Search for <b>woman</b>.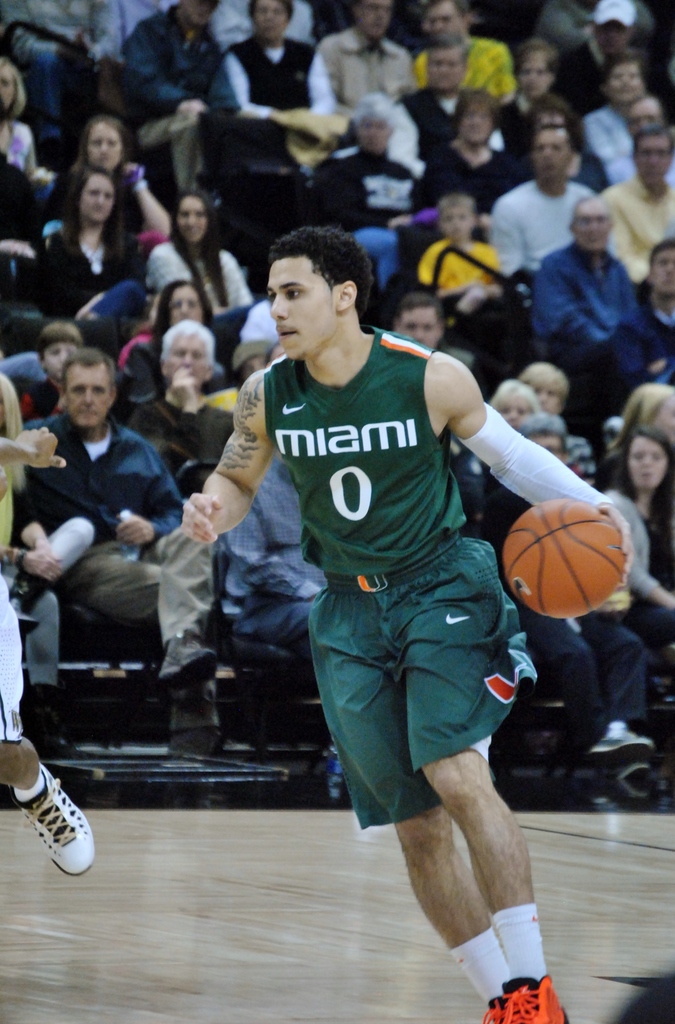
Found at region(129, 286, 246, 417).
